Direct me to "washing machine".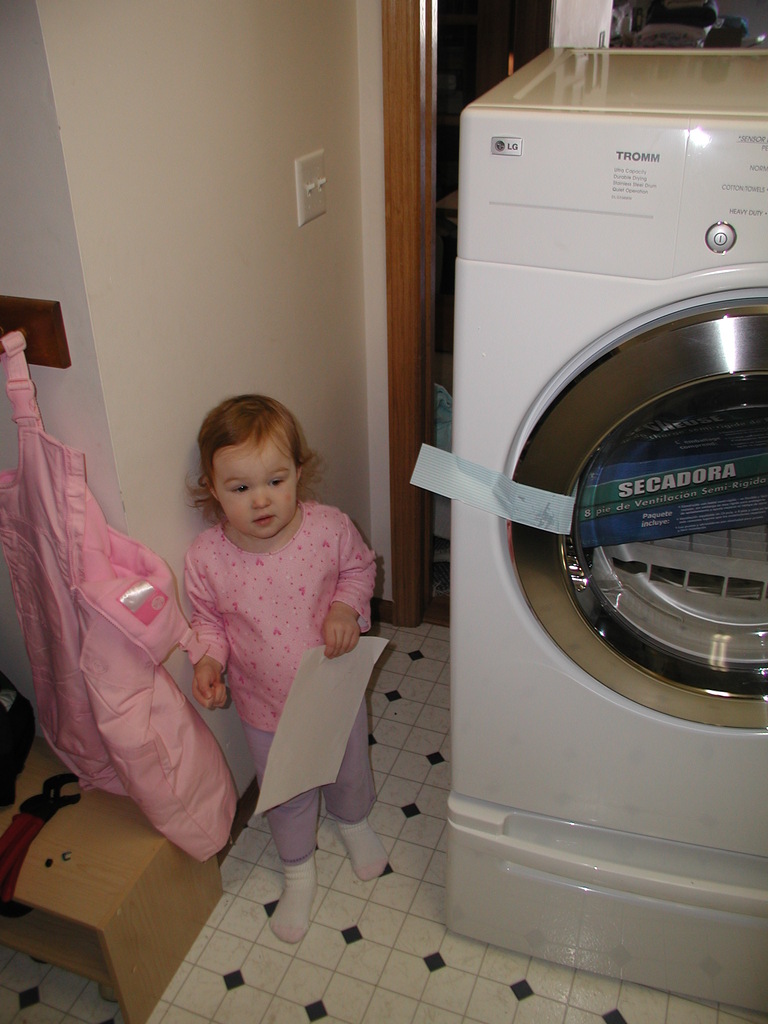
Direction: 459/41/767/1012.
